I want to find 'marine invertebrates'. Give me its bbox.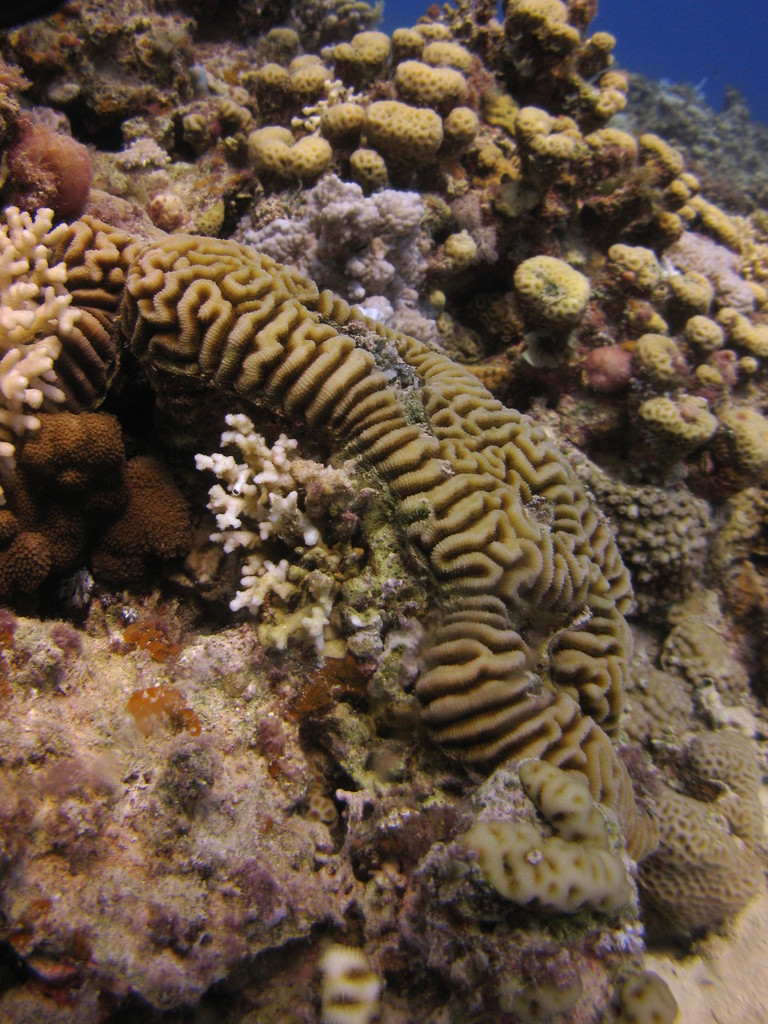
x1=617, y1=422, x2=723, y2=618.
